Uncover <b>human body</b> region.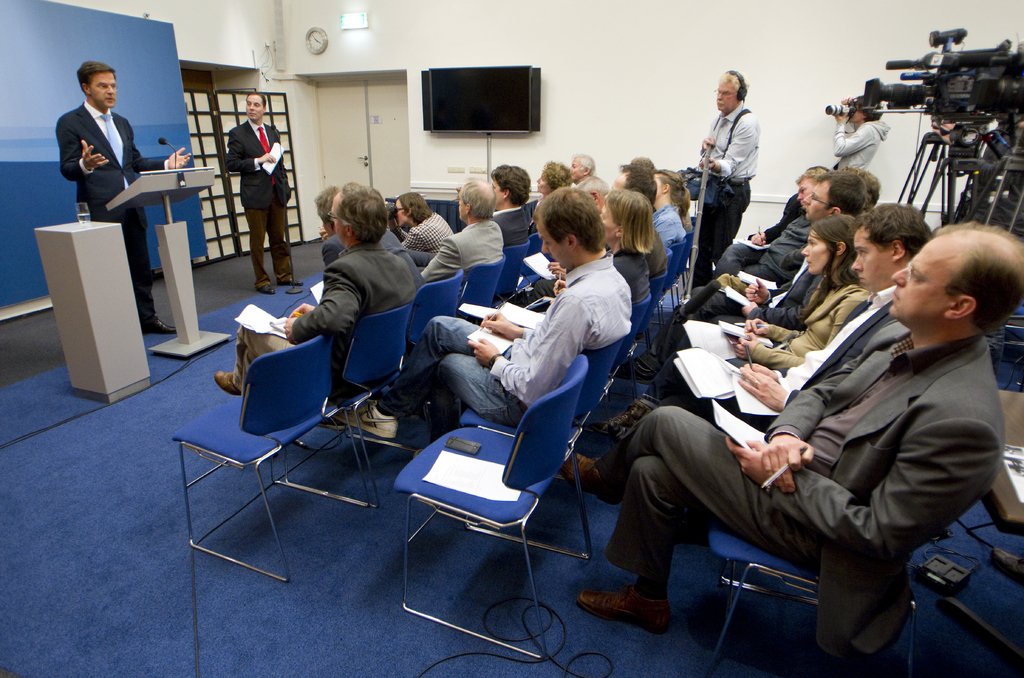
Uncovered: (615, 160, 662, 200).
